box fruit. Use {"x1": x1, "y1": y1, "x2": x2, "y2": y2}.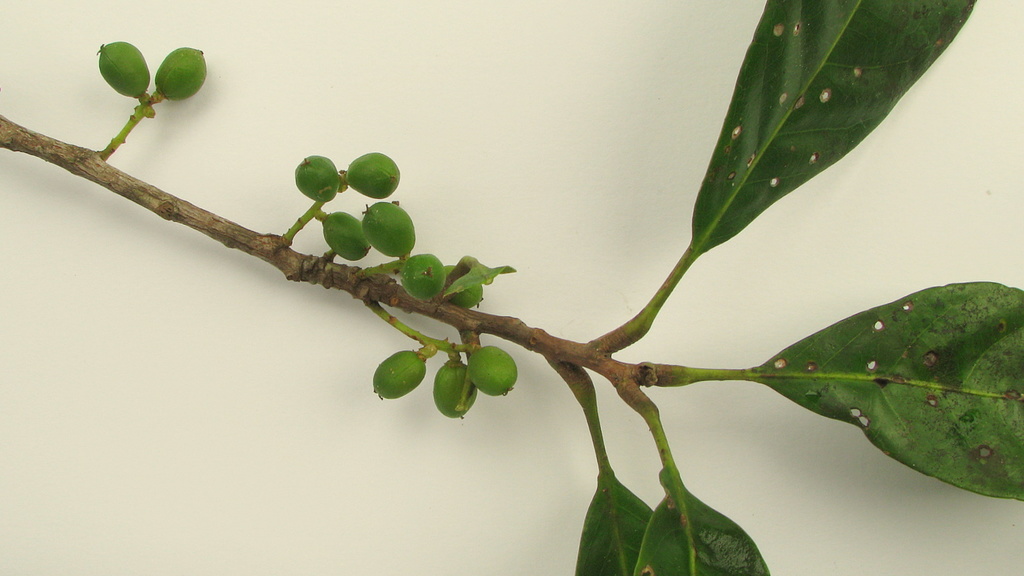
{"x1": 374, "y1": 349, "x2": 430, "y2": 406}.
